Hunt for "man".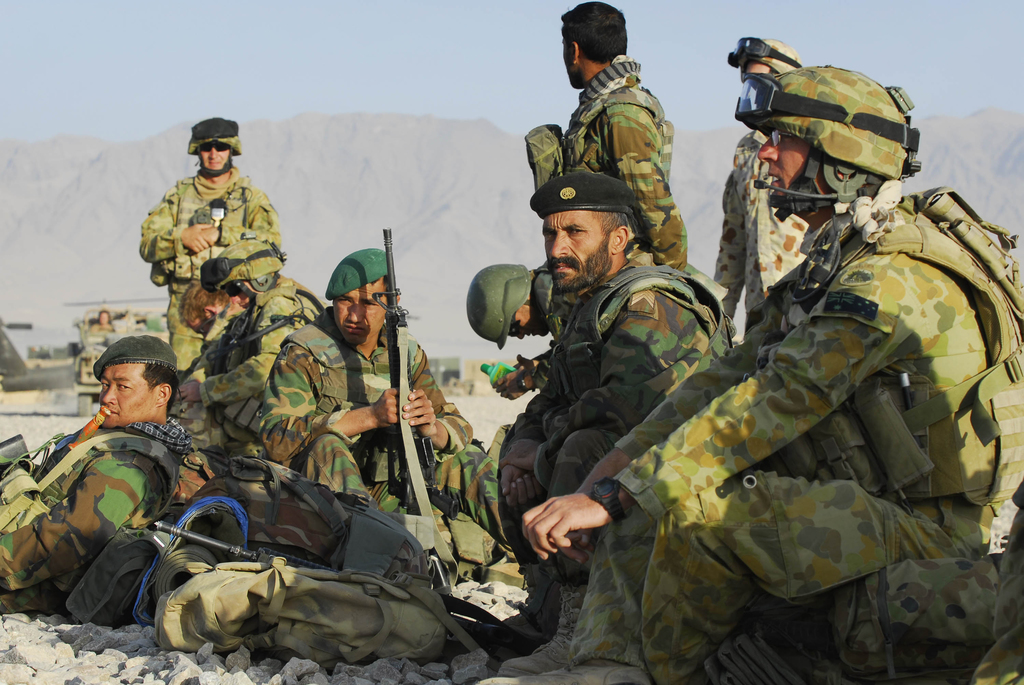
Hunted down at 561,0,694,277.
